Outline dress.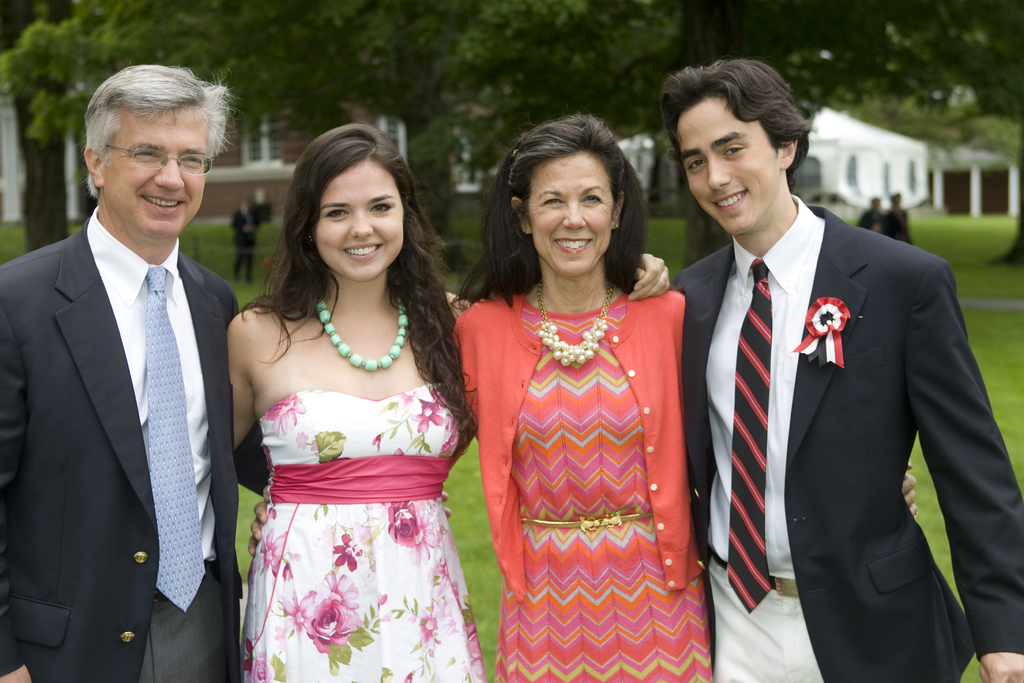
Outline: rect(241, 387, 485, 682).
